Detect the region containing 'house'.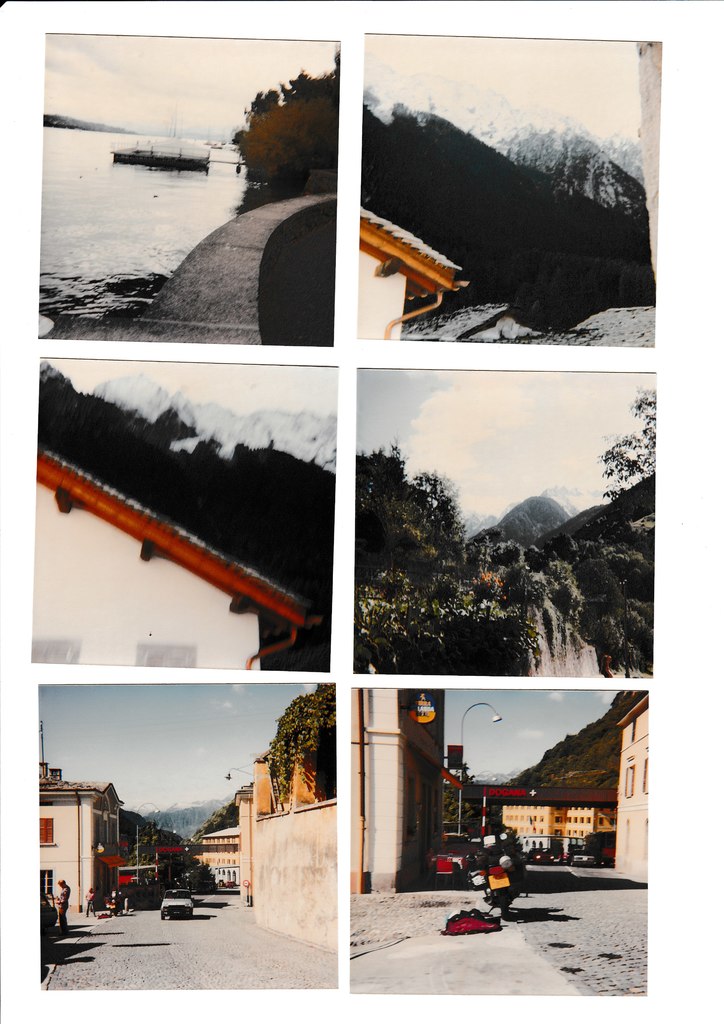
{"x1": 490, "y1": 780, "x2": 613, "y2": 860}.
